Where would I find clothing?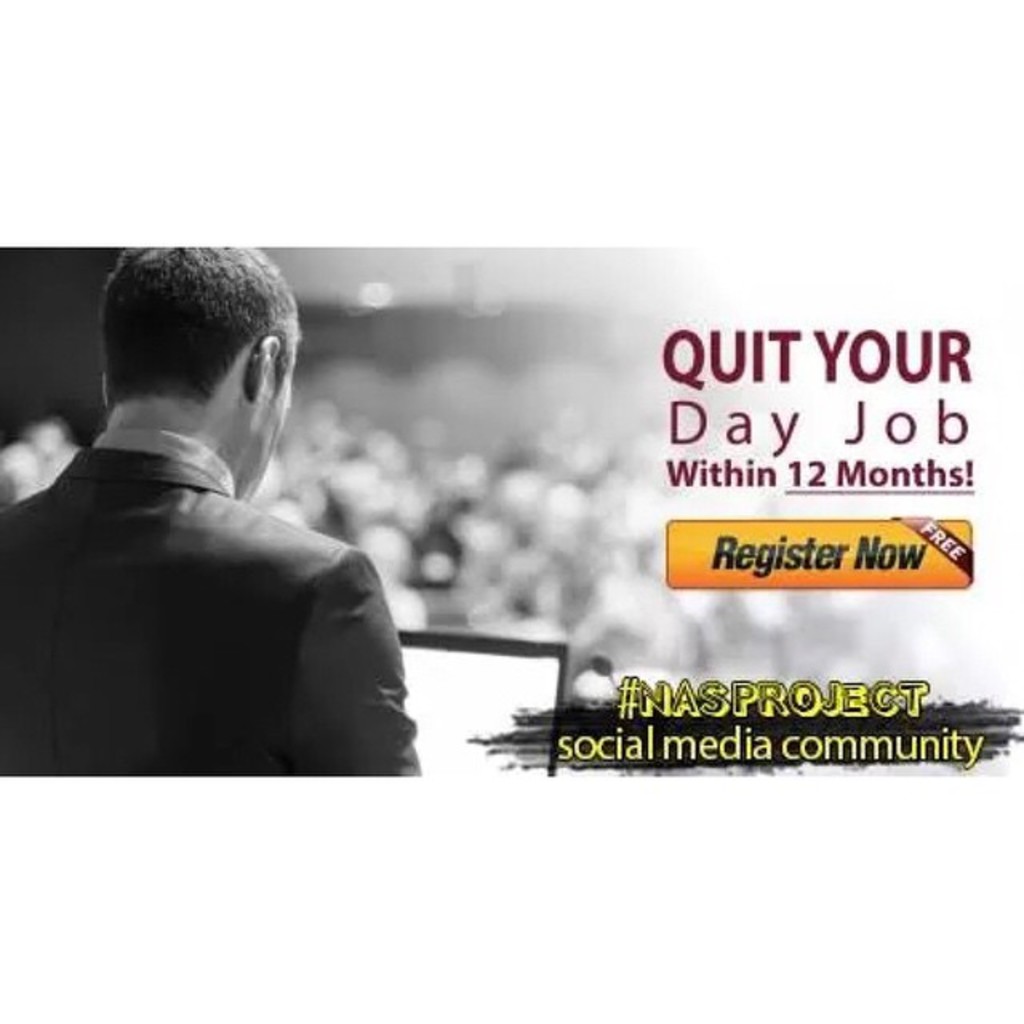
At locate(0, 421, 419, 782).
